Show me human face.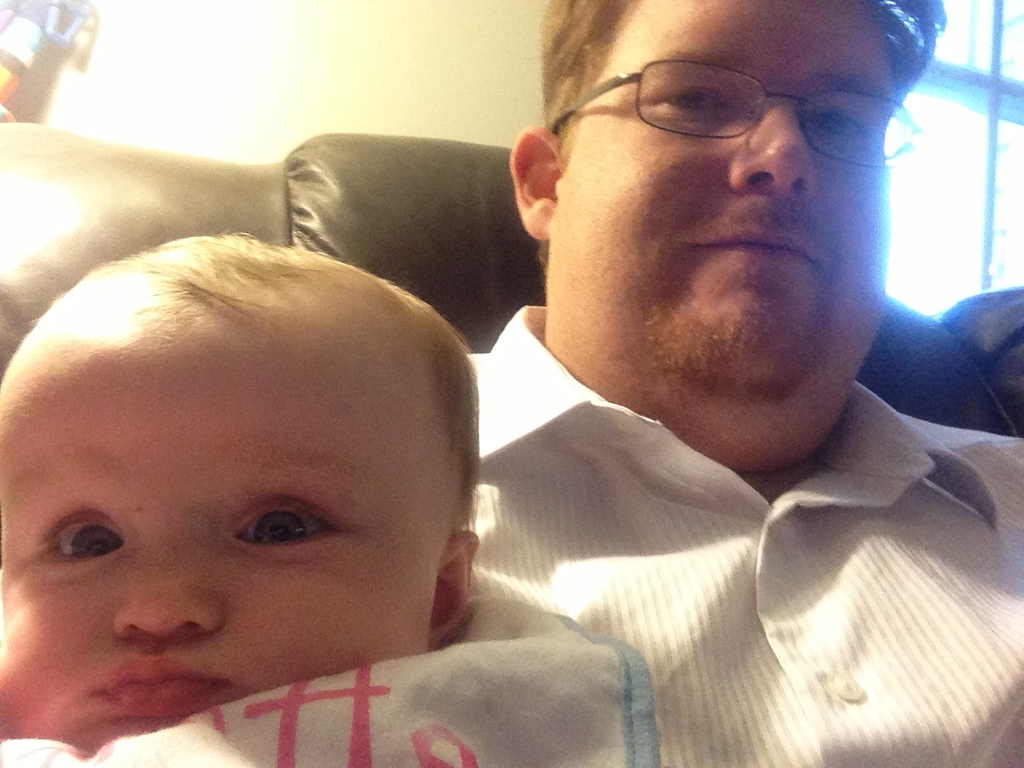
human face is here: select_region(553, 0, 890, 402).
